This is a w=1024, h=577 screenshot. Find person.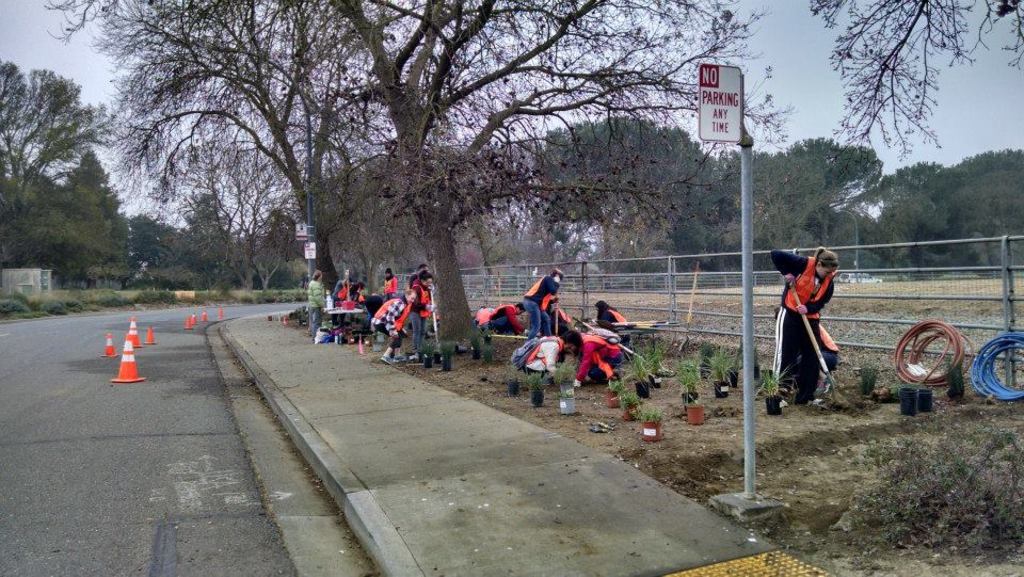
Bounding box: (405, 271, 439, 350).
